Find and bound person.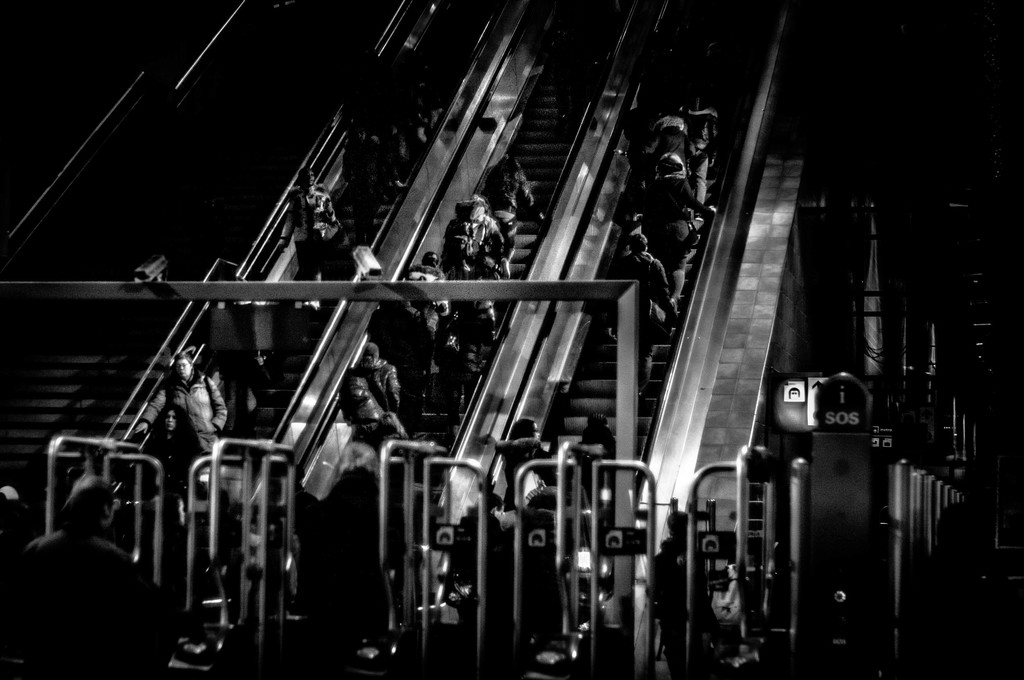
Bound: <bbox>440, 191, 505, 342</bbox>.
